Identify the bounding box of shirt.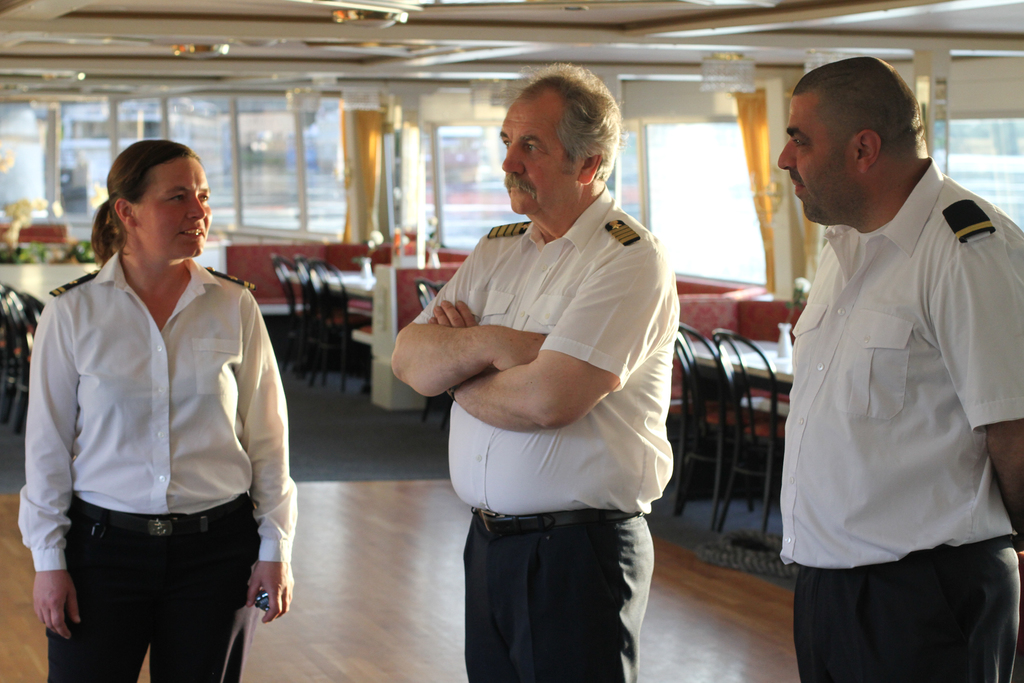
x1=764, y1=133, x2=1016, y2=598.
